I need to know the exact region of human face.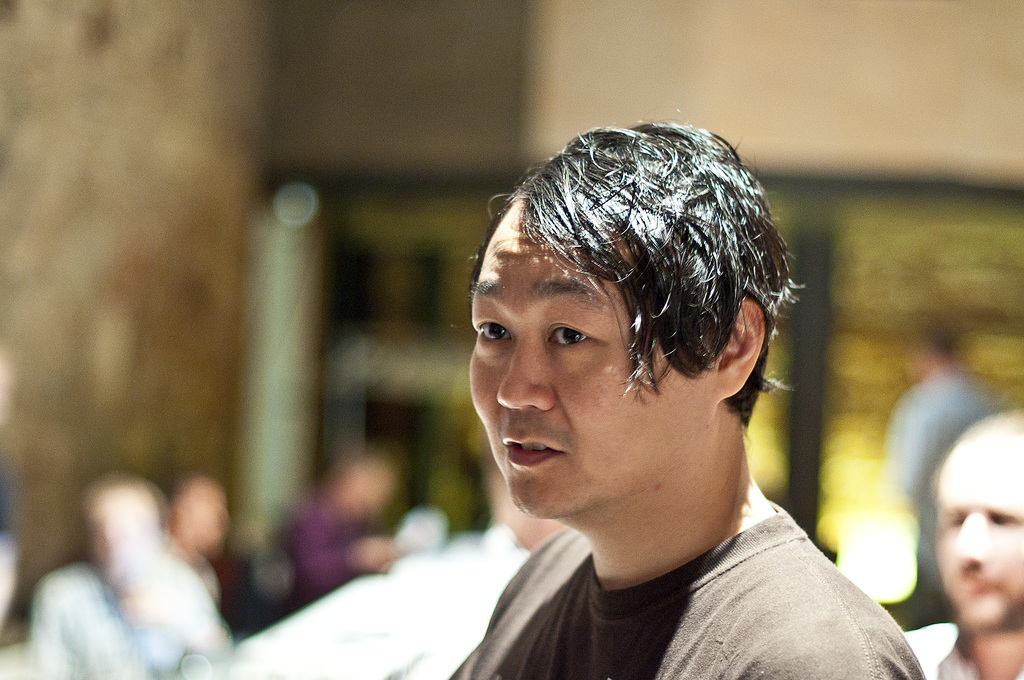
Region: x1=469, y1=197, x2=719, y2=520.
